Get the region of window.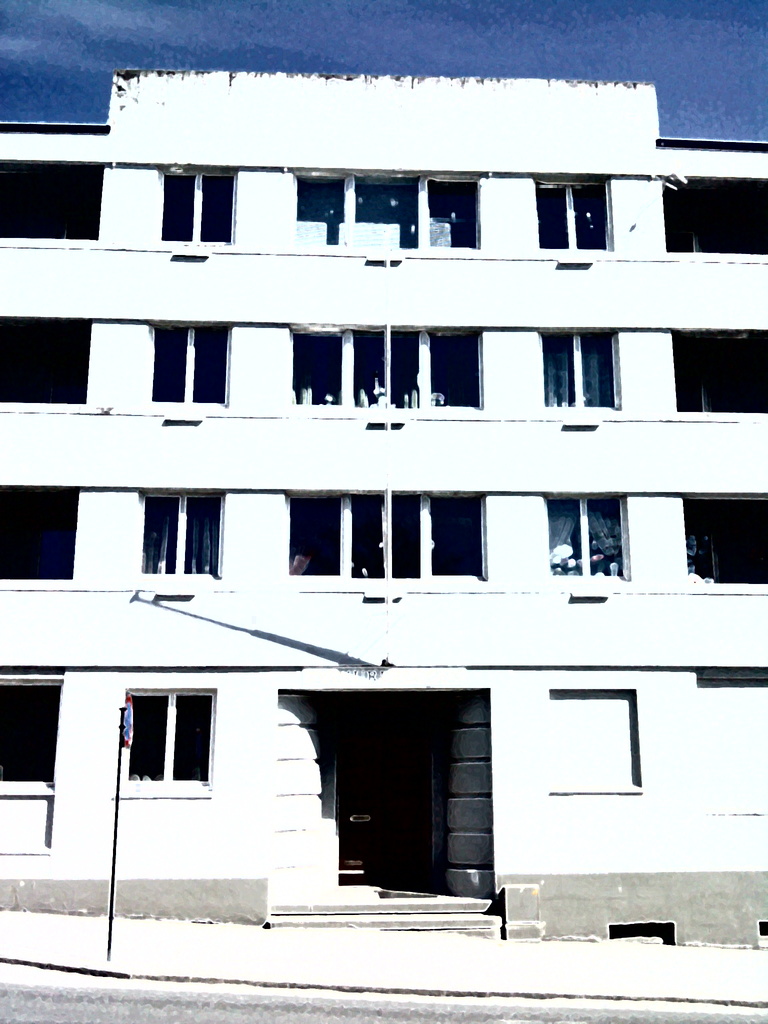
rect(285, 330, 481, 409).
